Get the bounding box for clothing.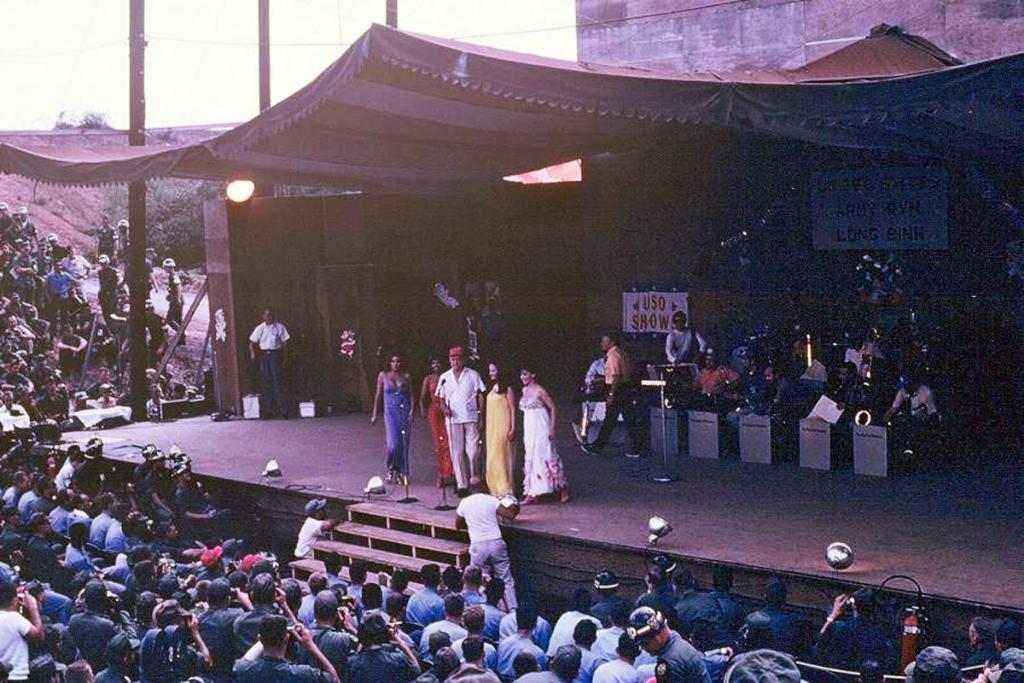
[426, 371, 456, 482].
